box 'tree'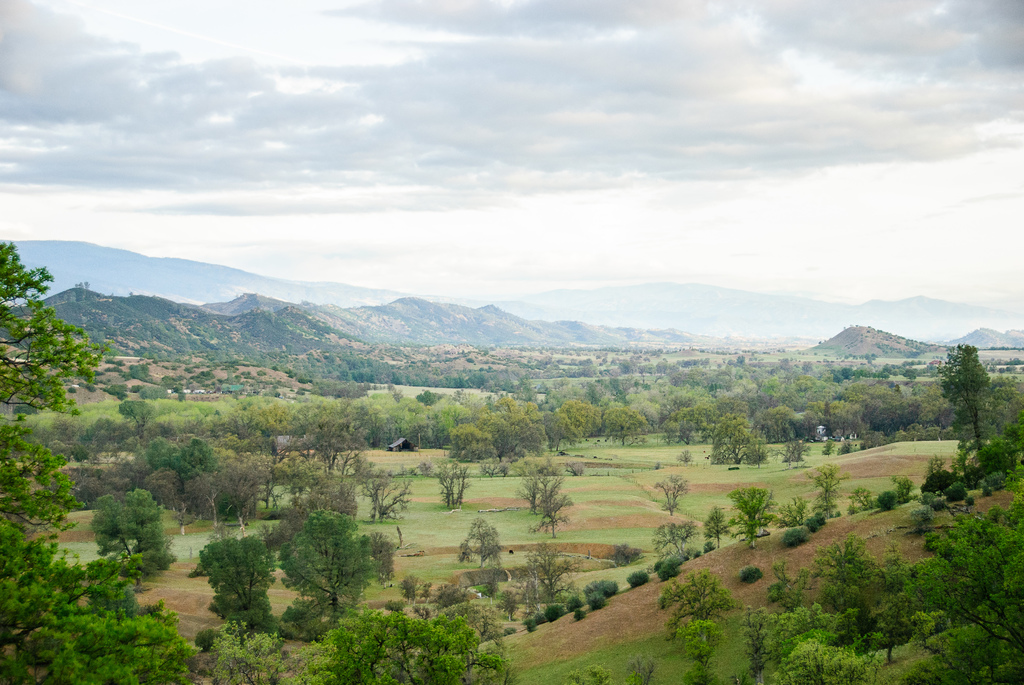
<box>536,409,584,450</box>
